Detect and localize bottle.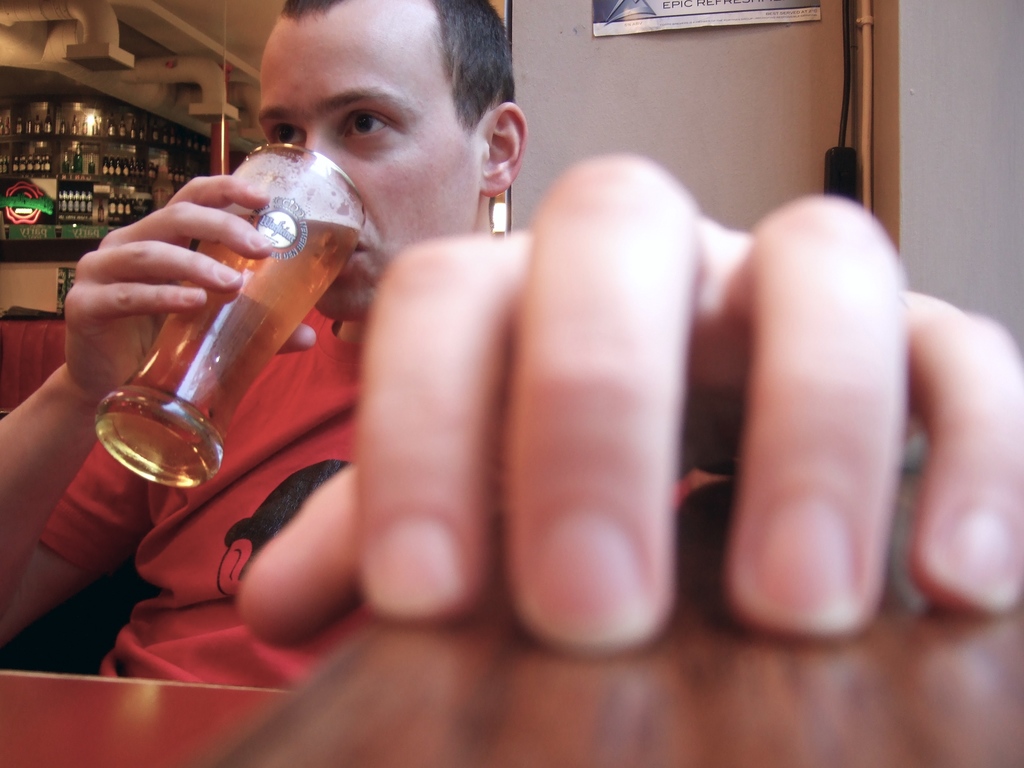
Localized at bbox=(118, 116, 127, 140).
